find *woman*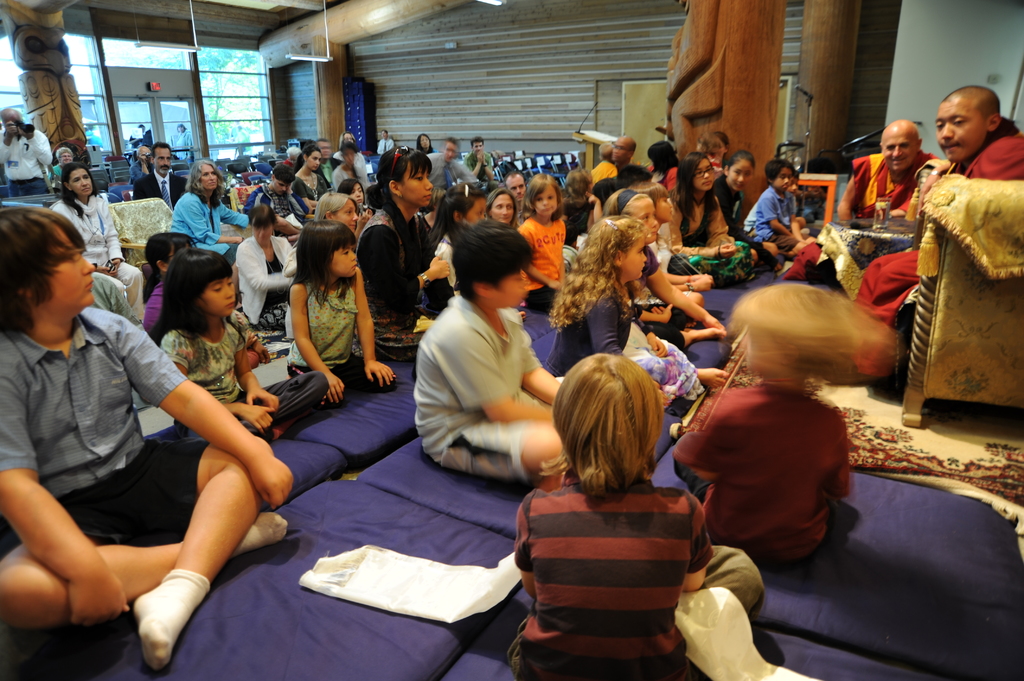
349/142/452/369
